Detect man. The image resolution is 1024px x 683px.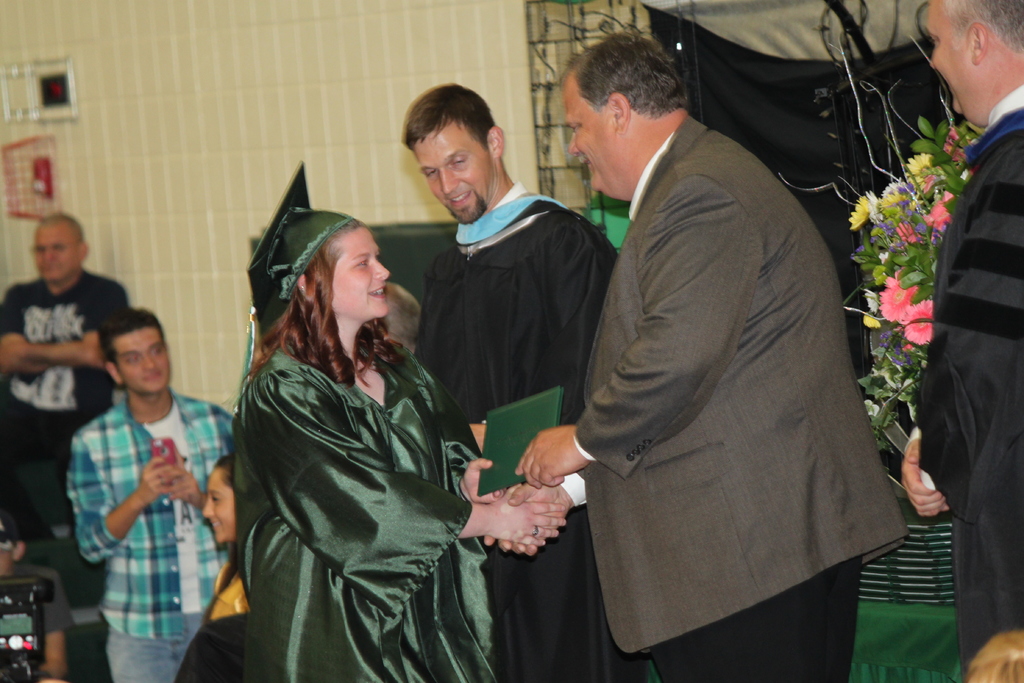
63, 306, 243, 682.
